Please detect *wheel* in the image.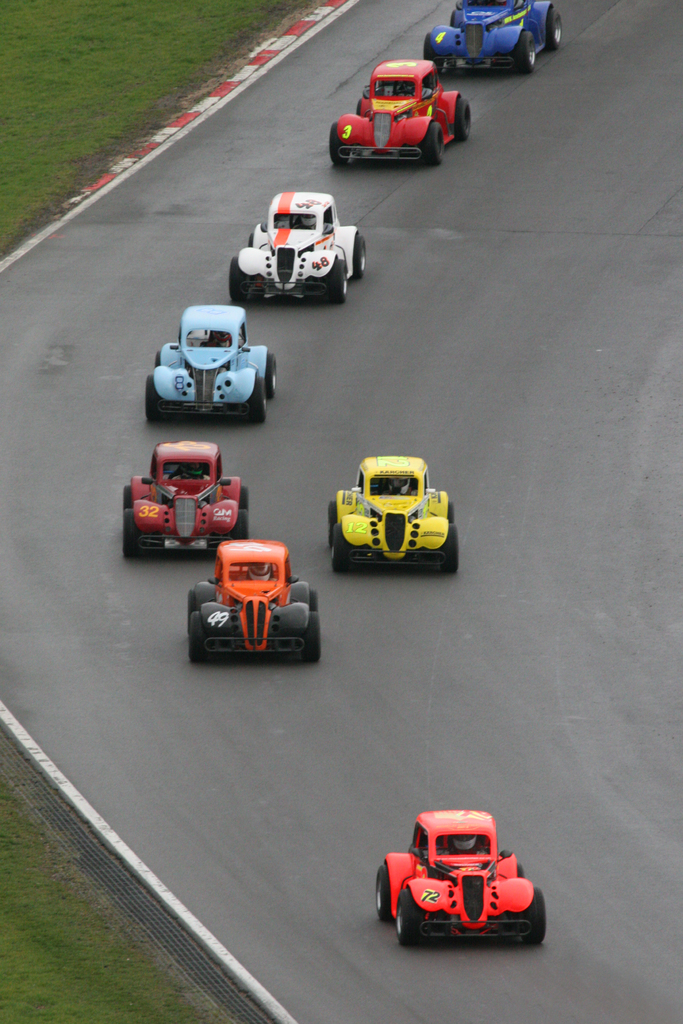
pyautogui.locateOnScreen(516, 30, 535, 72).
